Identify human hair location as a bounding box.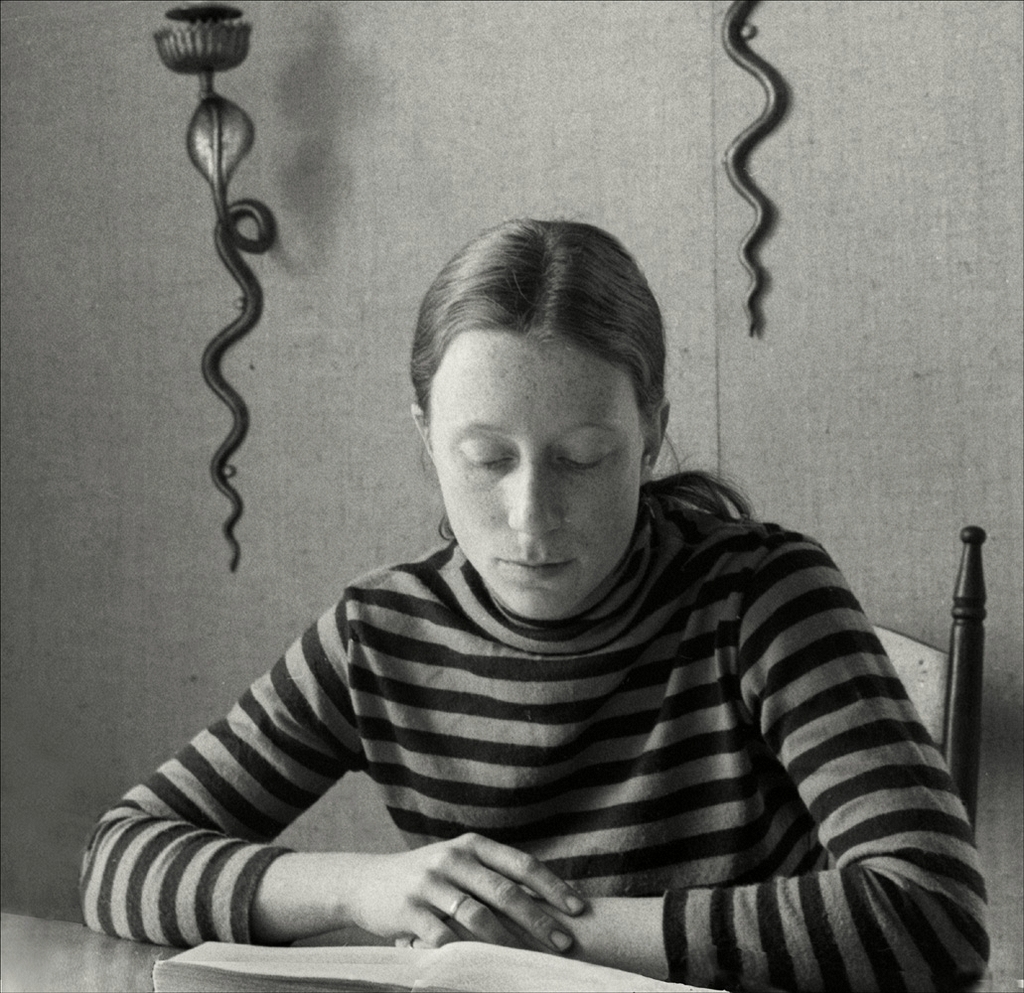
405, 217, 771, 527.
